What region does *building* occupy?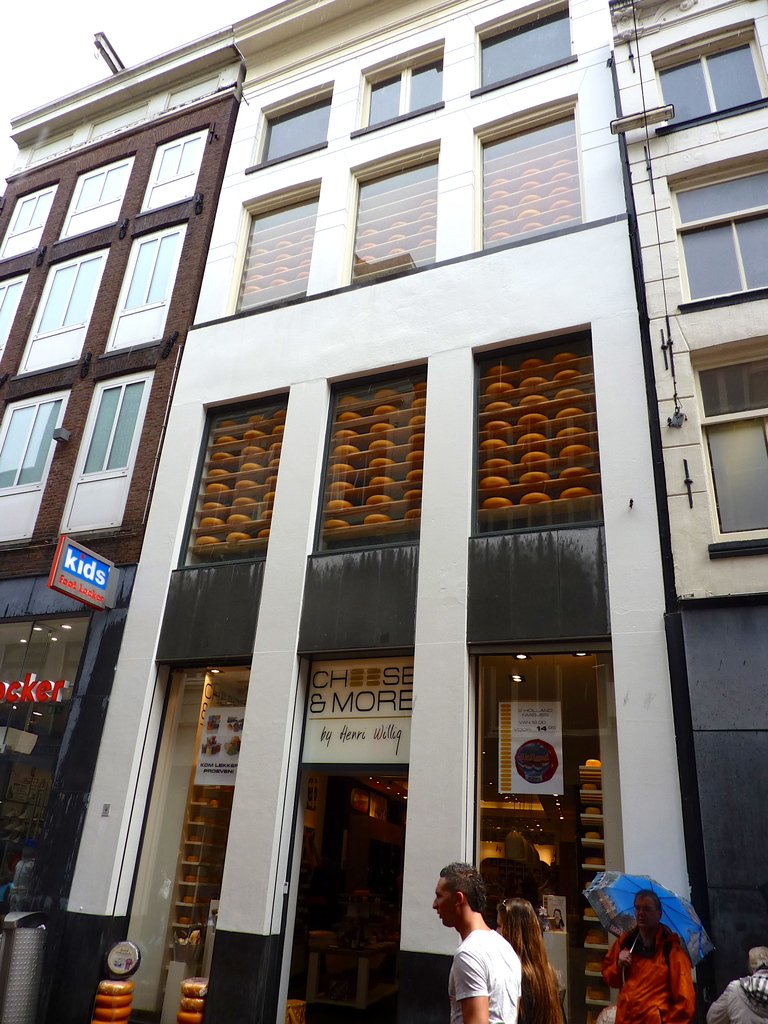
crop(0, 31, 243, 920).
